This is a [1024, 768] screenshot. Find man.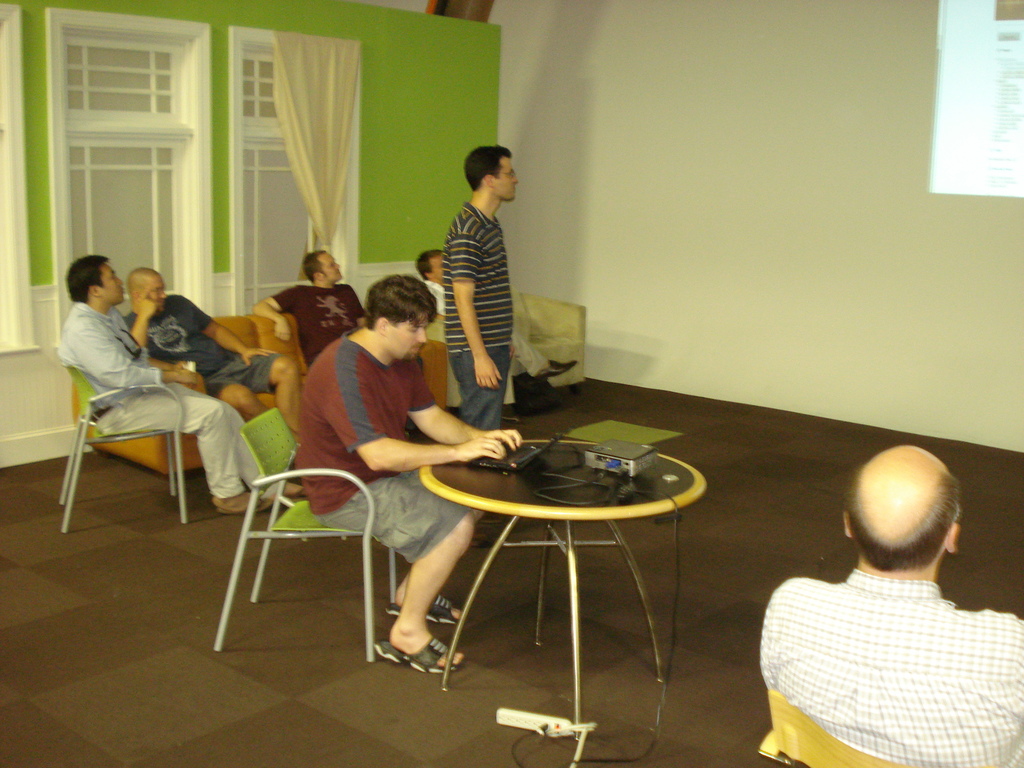
Bounding box: pyautogui.locateOnScreen(123, 270, 300, 500).
